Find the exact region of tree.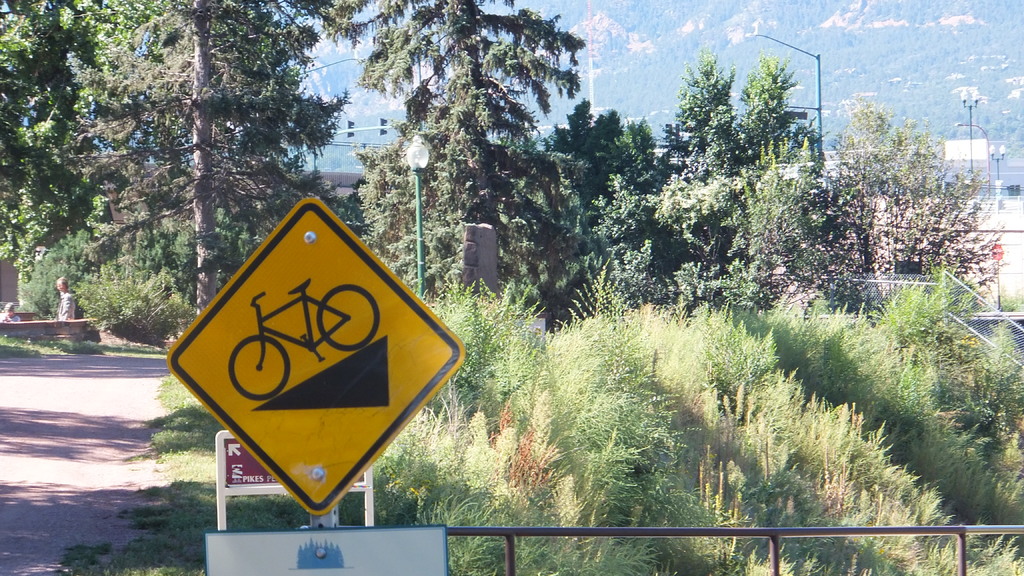
Exact region: 660 42 725 184.
